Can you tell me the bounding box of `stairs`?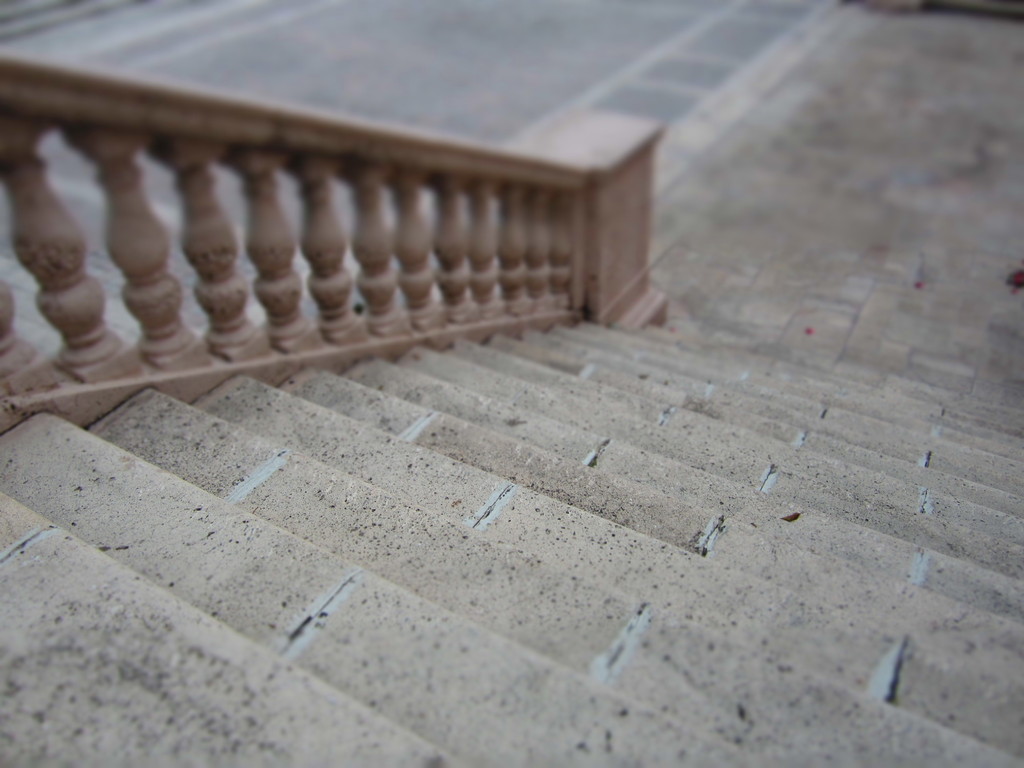
x1=0, y1=322, x2=1023, y2=767.
